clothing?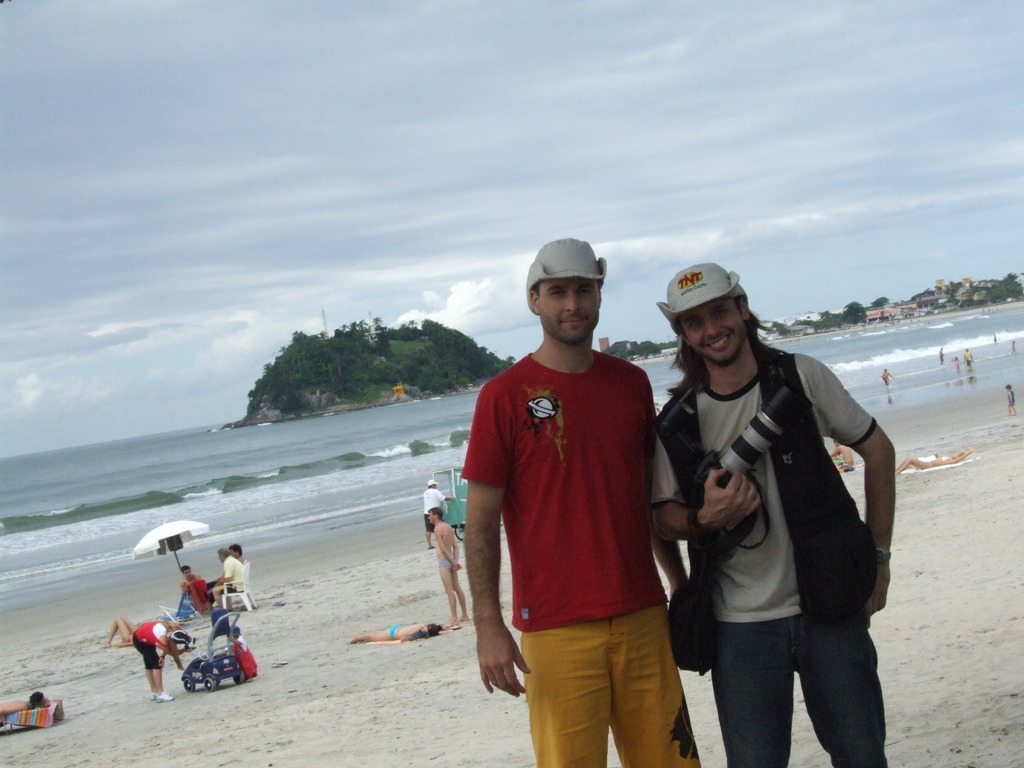
935:351:947:367
